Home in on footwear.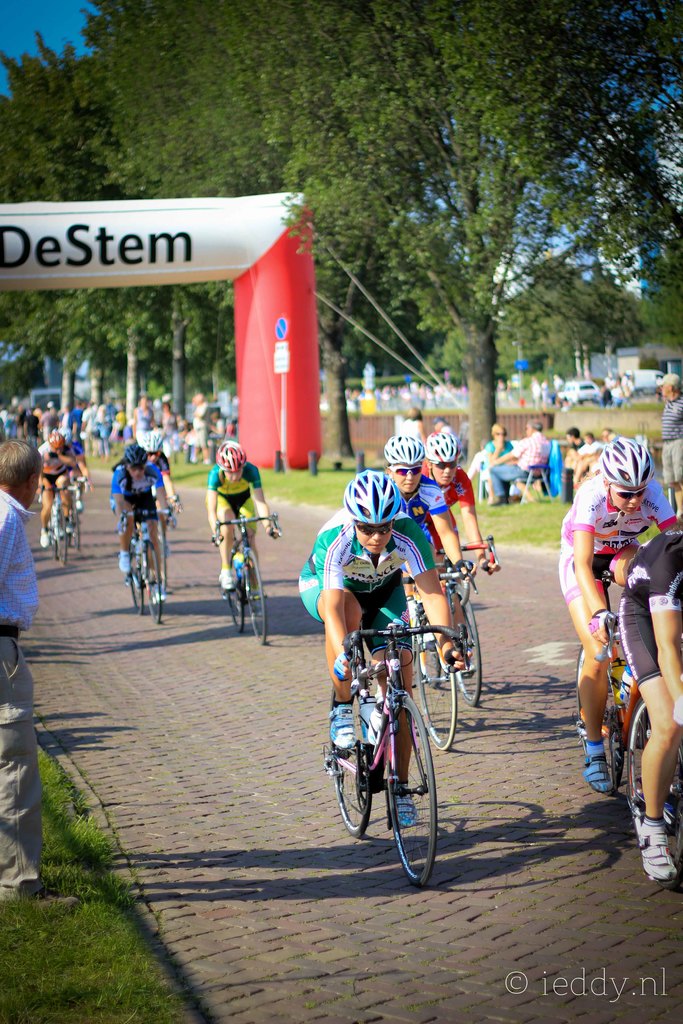
Homed in at <region>583, 739, 616, 796</region>.
